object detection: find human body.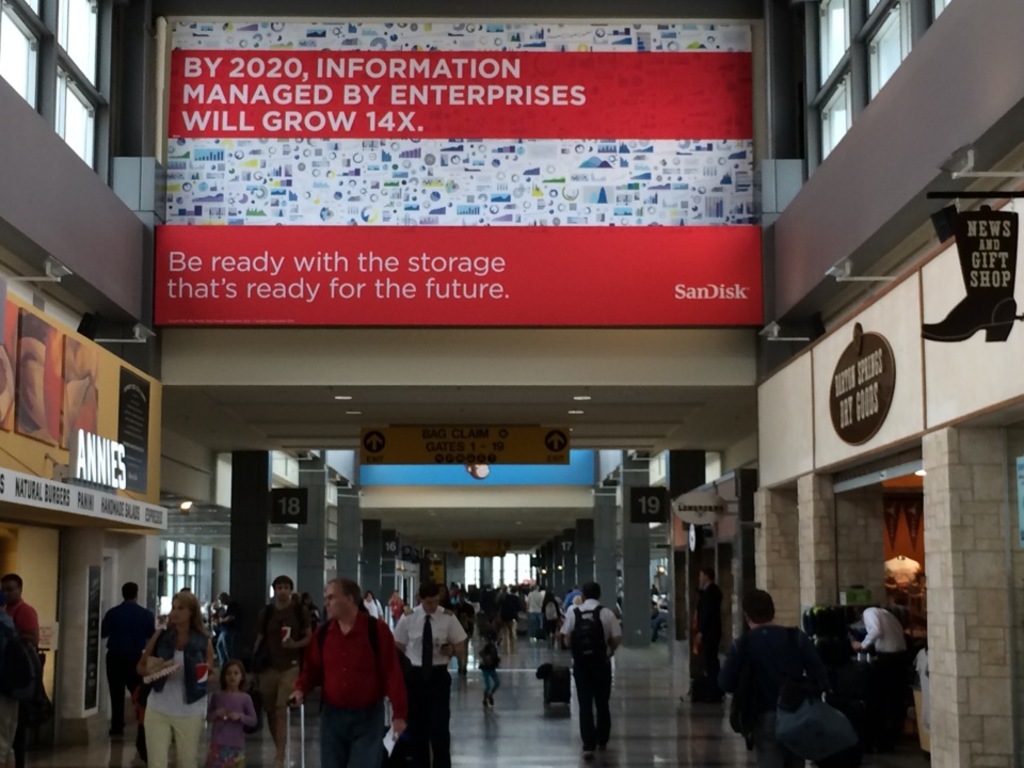
860, 593, 933, 761.
